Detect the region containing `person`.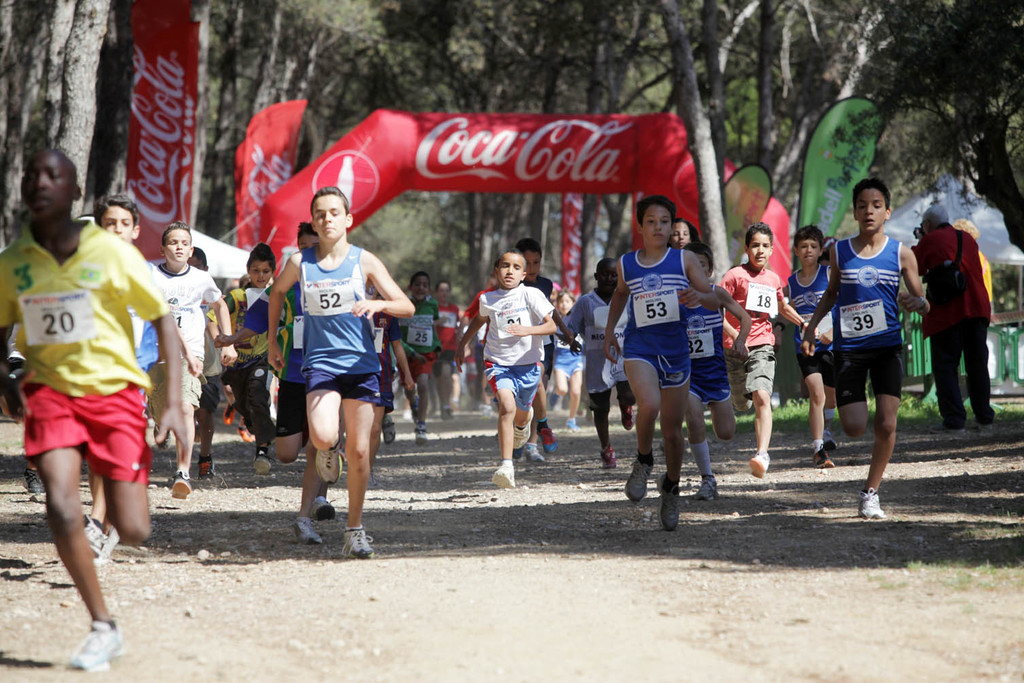
box(94, 187, 167, 558).
